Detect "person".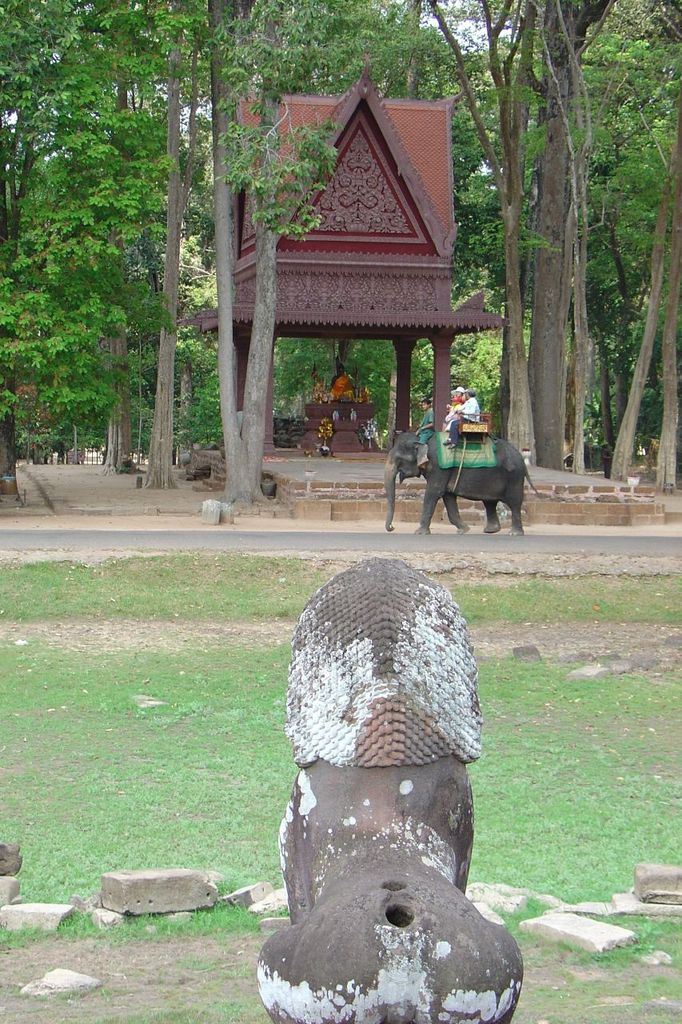
Detected at Rect(440, 383, 466, 432).
